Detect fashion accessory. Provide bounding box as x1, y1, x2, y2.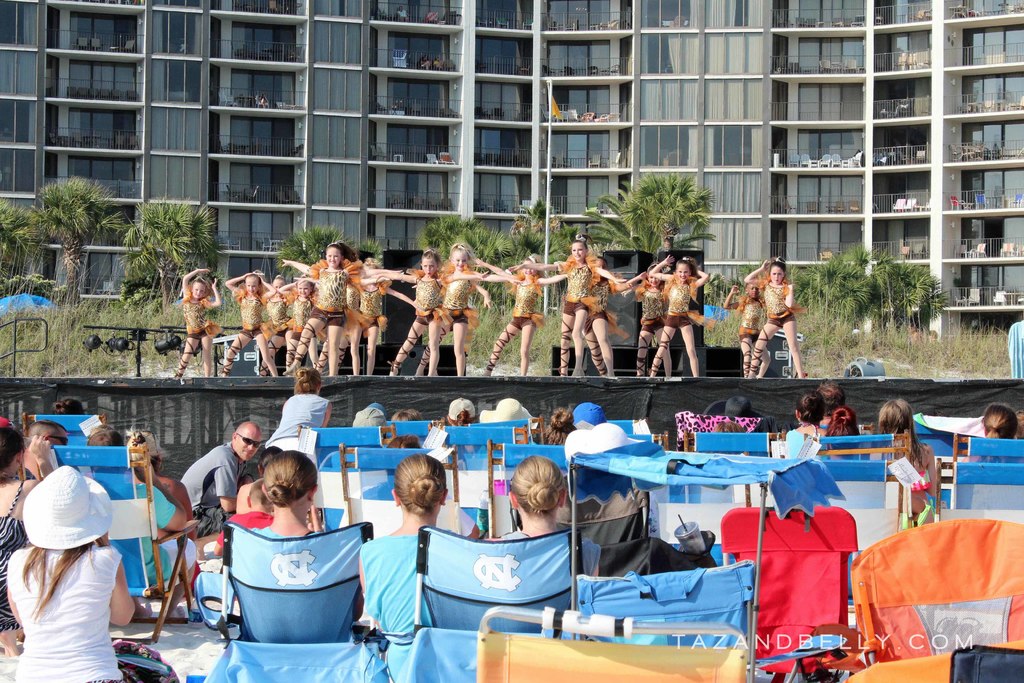
351, 400, 389, 426.
